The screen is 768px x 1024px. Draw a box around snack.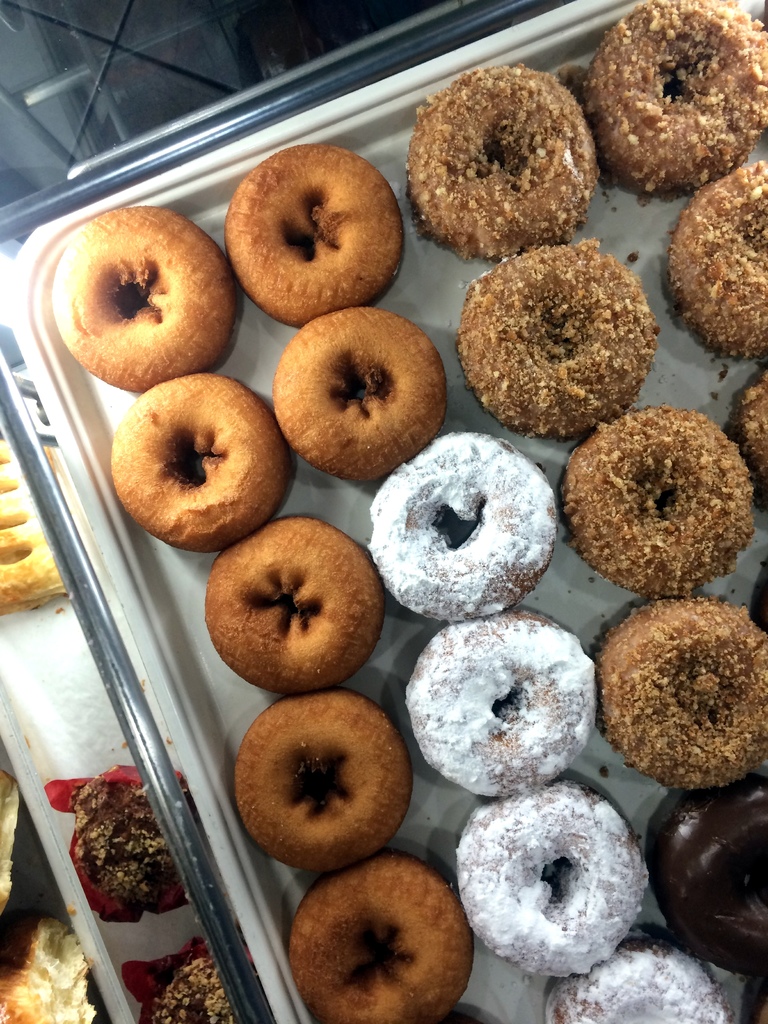
left=546, top=935, right=742, bottom=1023.
